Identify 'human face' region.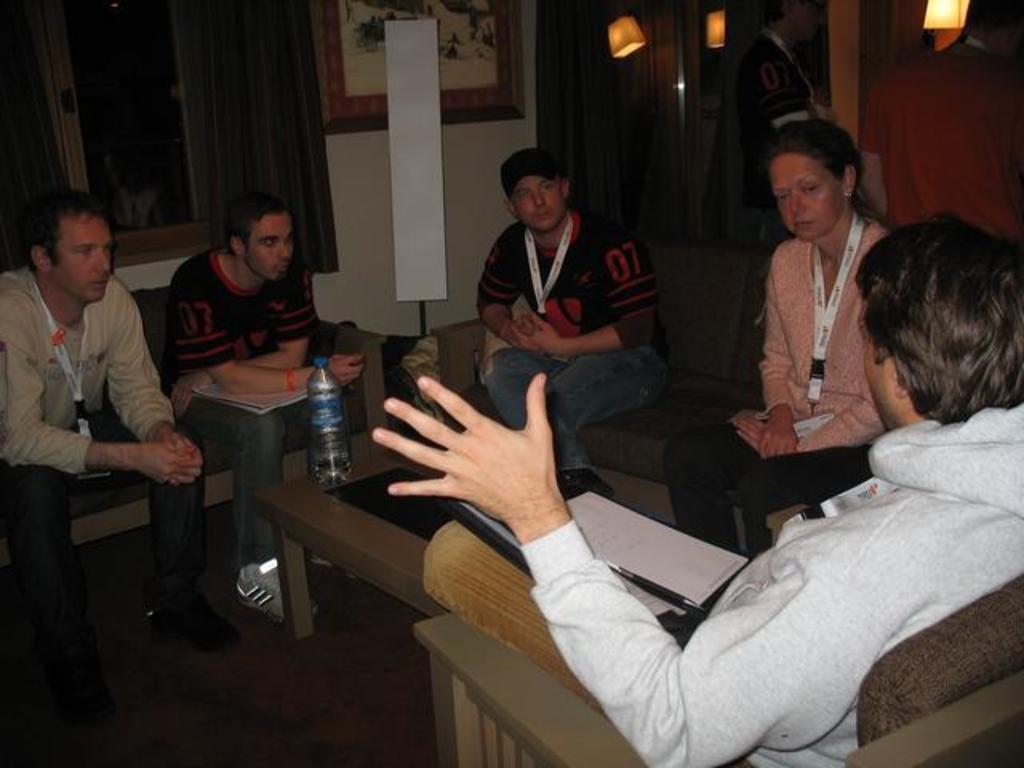
Region: [50,216,112,301].
